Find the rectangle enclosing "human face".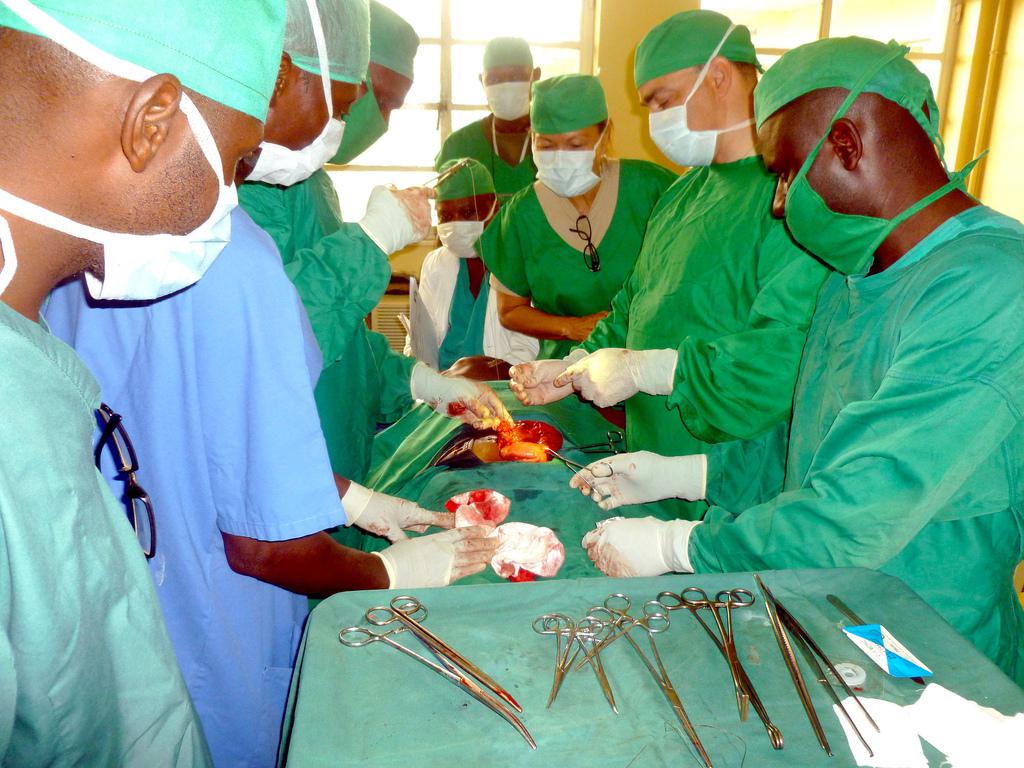
crop(531, 119, 599, 185).
